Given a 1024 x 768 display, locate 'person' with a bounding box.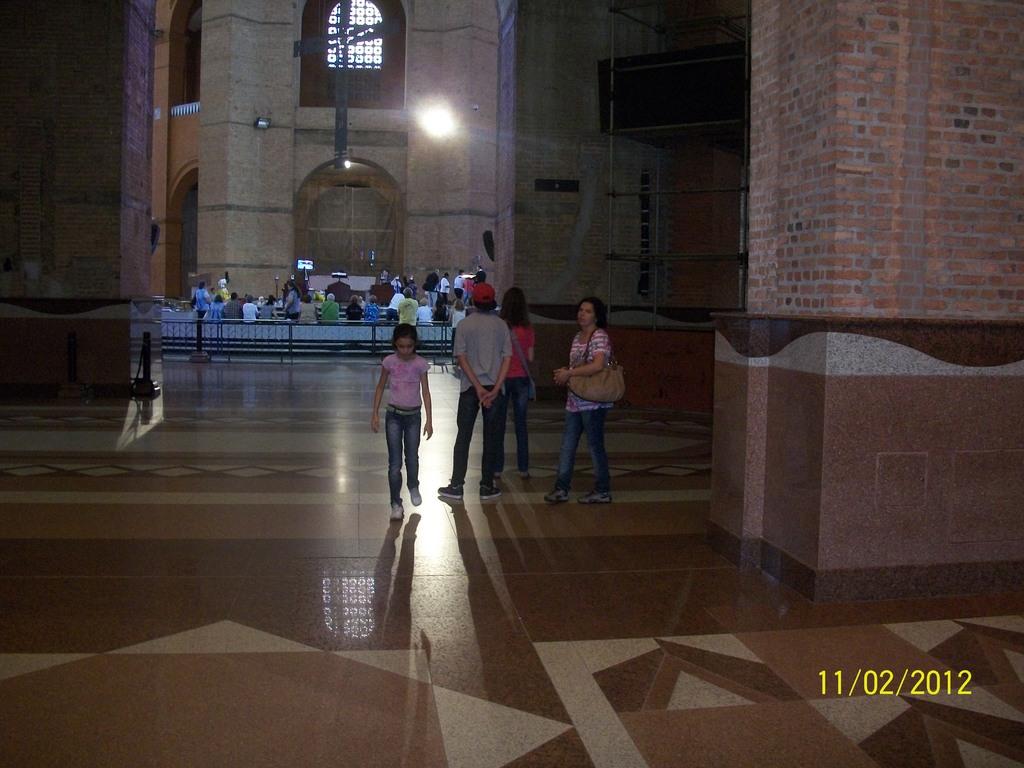
Located: 420 268 439 308.
